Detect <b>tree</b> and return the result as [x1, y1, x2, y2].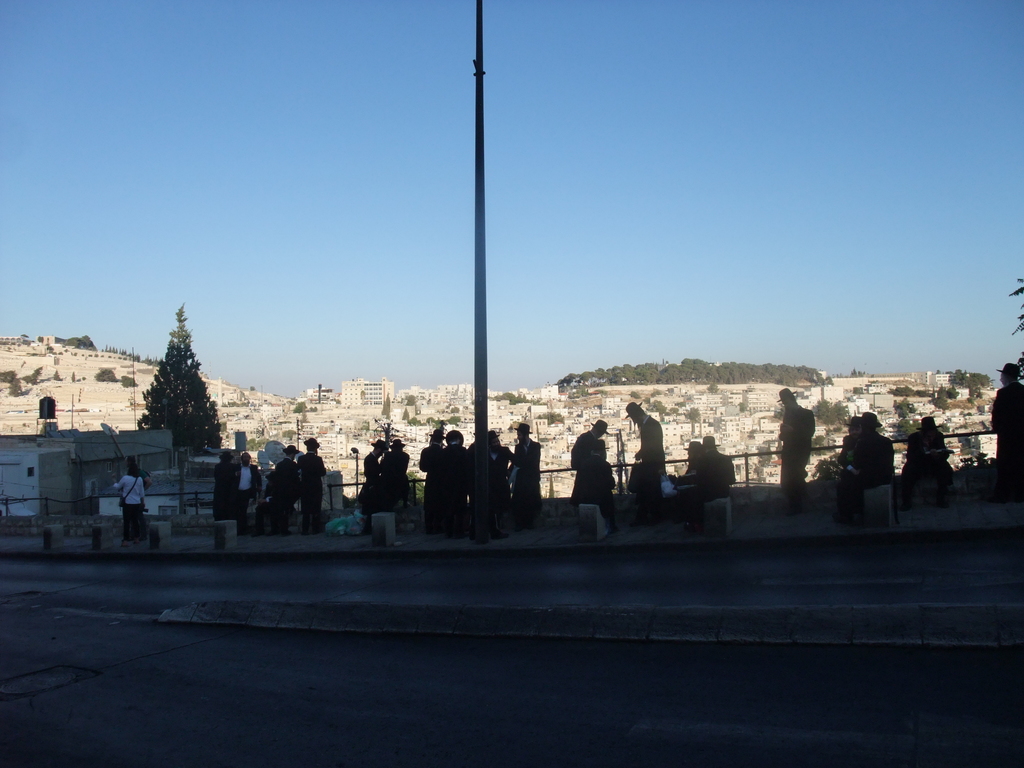
[996, 274, 1023, 378].
